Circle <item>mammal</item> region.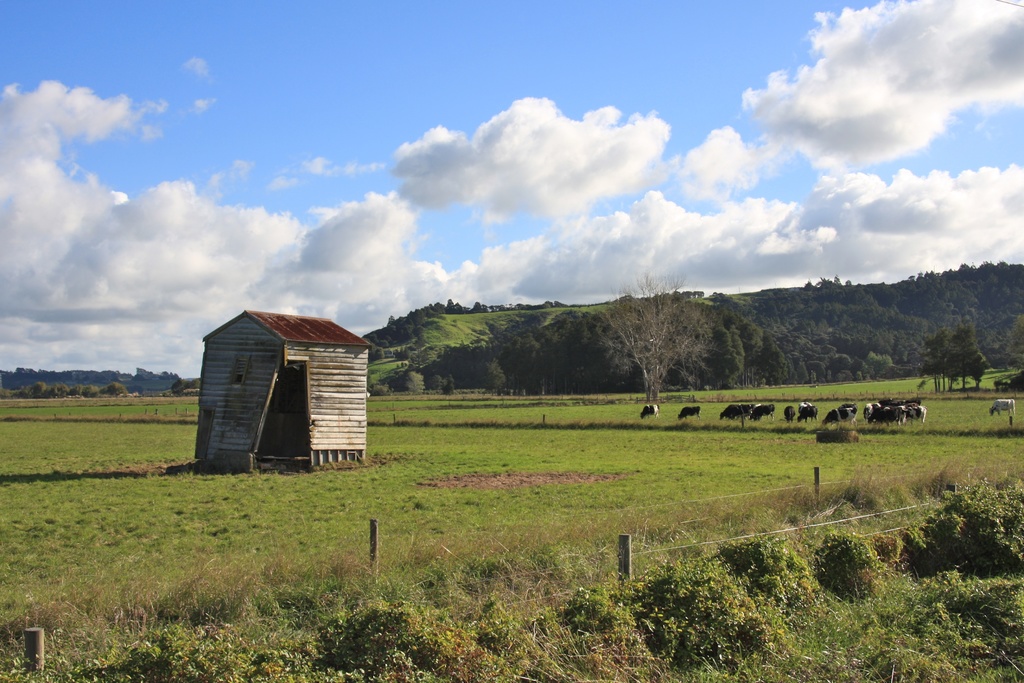
Region: box=[677, 404, 698, 417].
